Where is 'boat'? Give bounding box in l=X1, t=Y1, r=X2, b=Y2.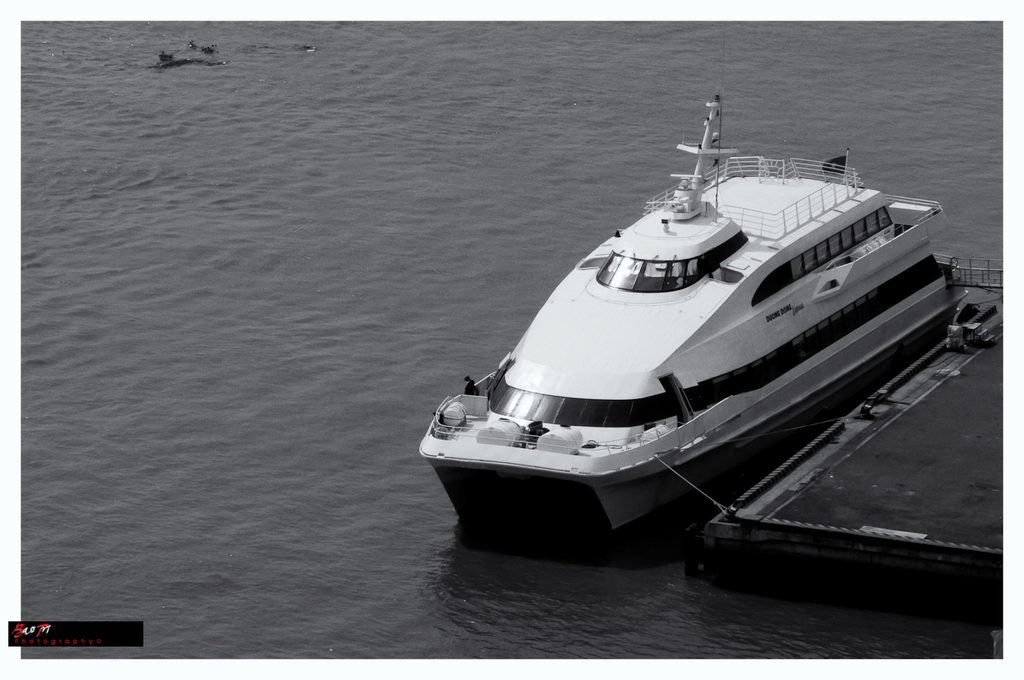
l=395, t=90, r=982, b=534.
